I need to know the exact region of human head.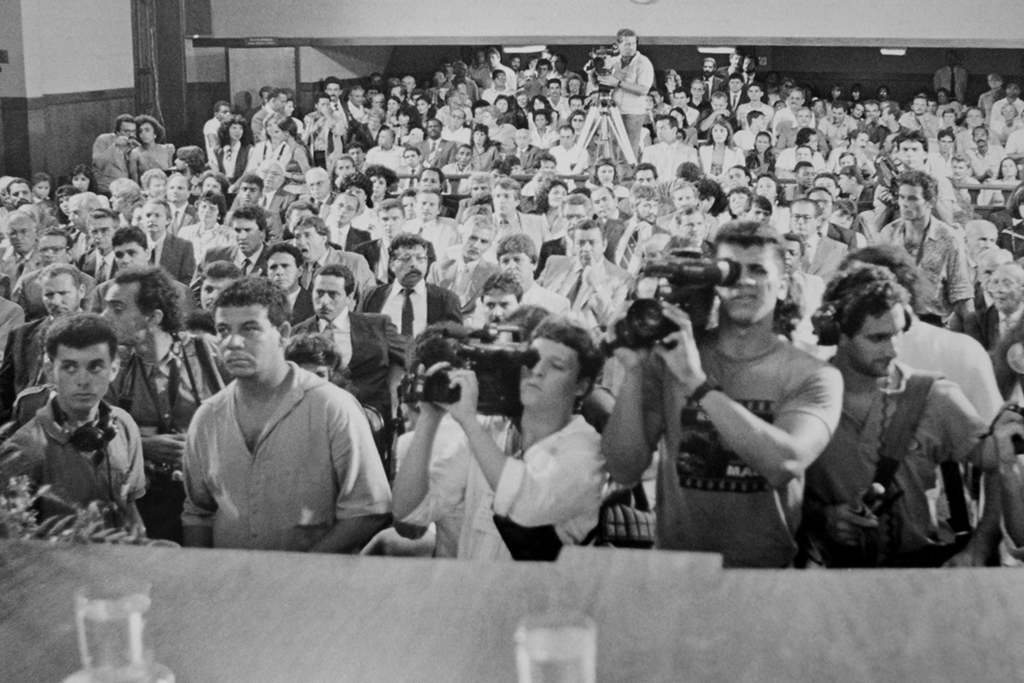
Region: <bbox>270, 90, 288, 113</bbox>.
